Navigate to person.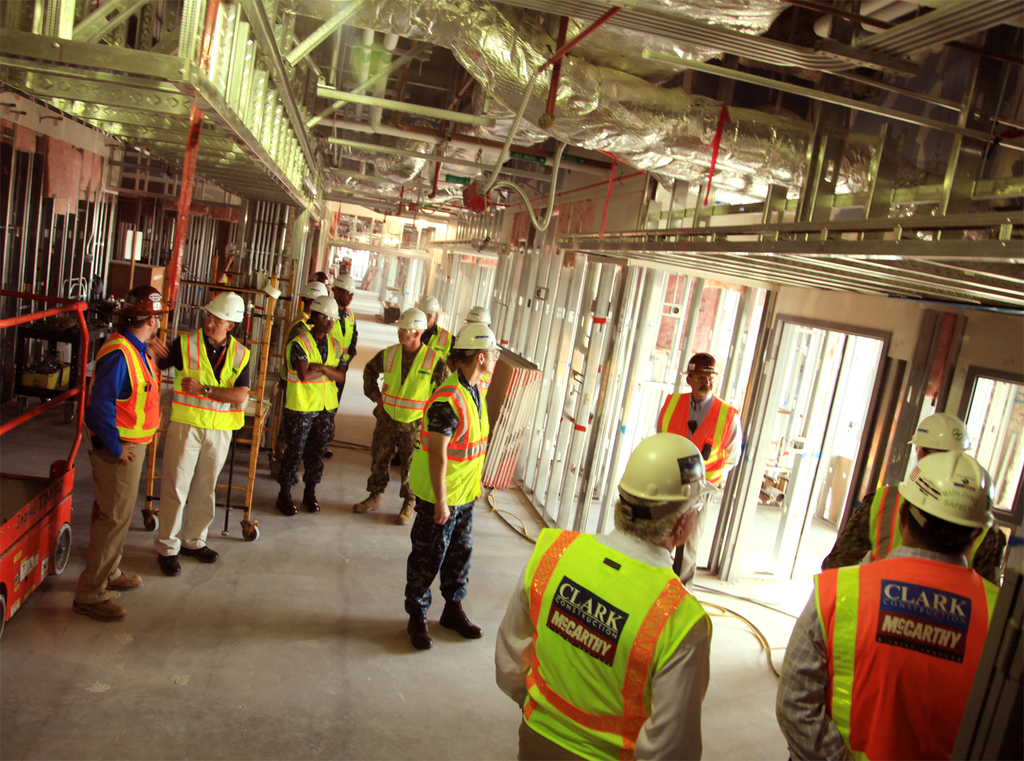
Navigation target: 655 367 740 584.
